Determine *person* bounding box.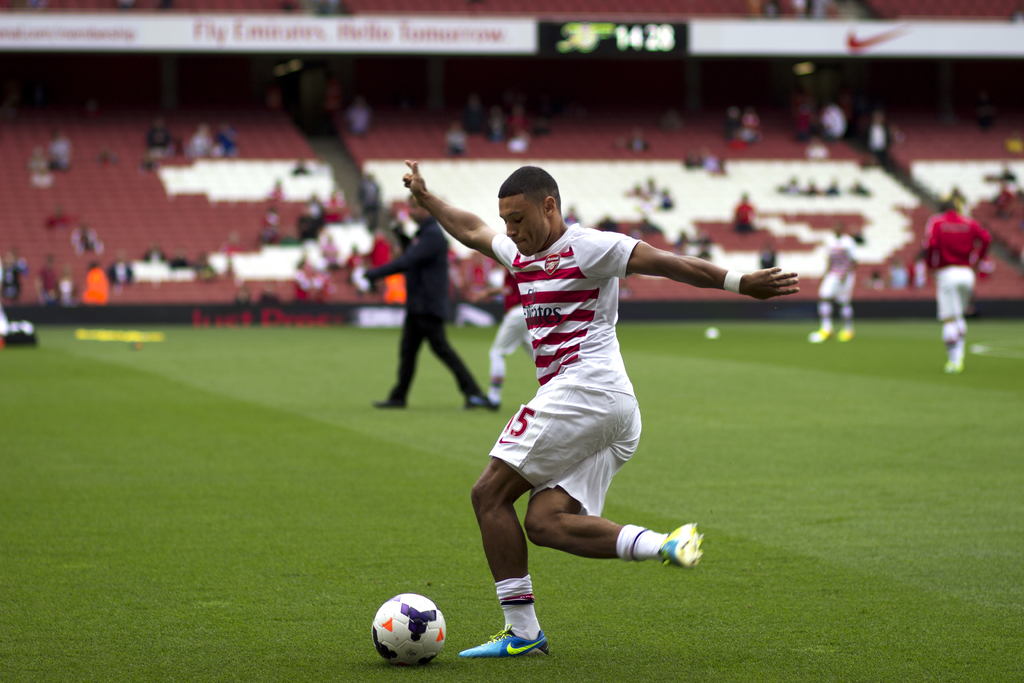
Determined: (341,243,375,284).
